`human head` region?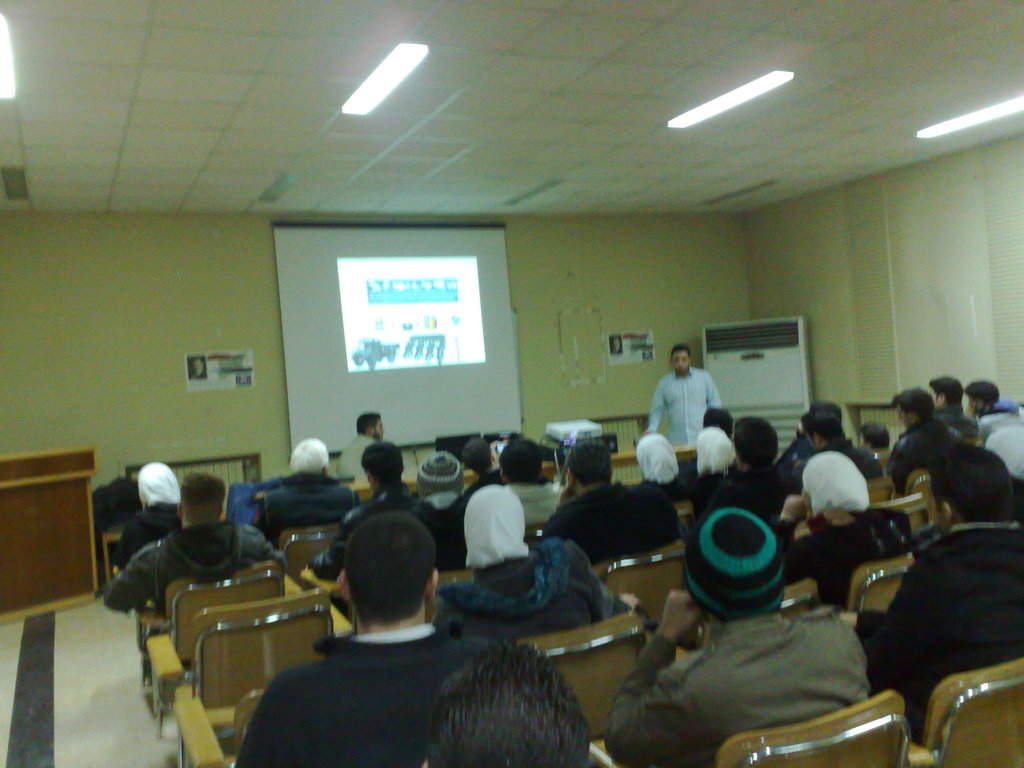
895,389,932,426
